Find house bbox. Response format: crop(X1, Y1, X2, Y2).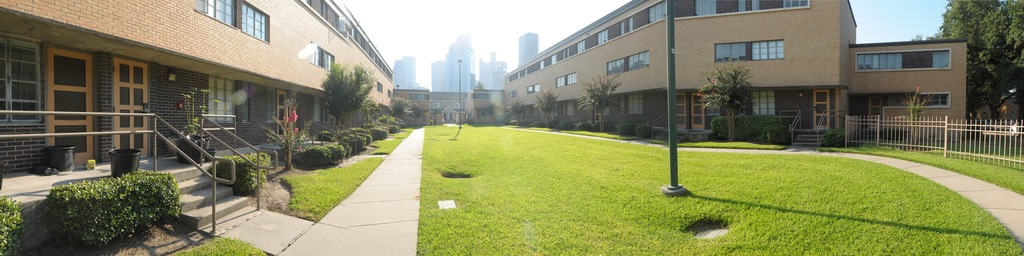
crop(451, 38, 476, 95).
